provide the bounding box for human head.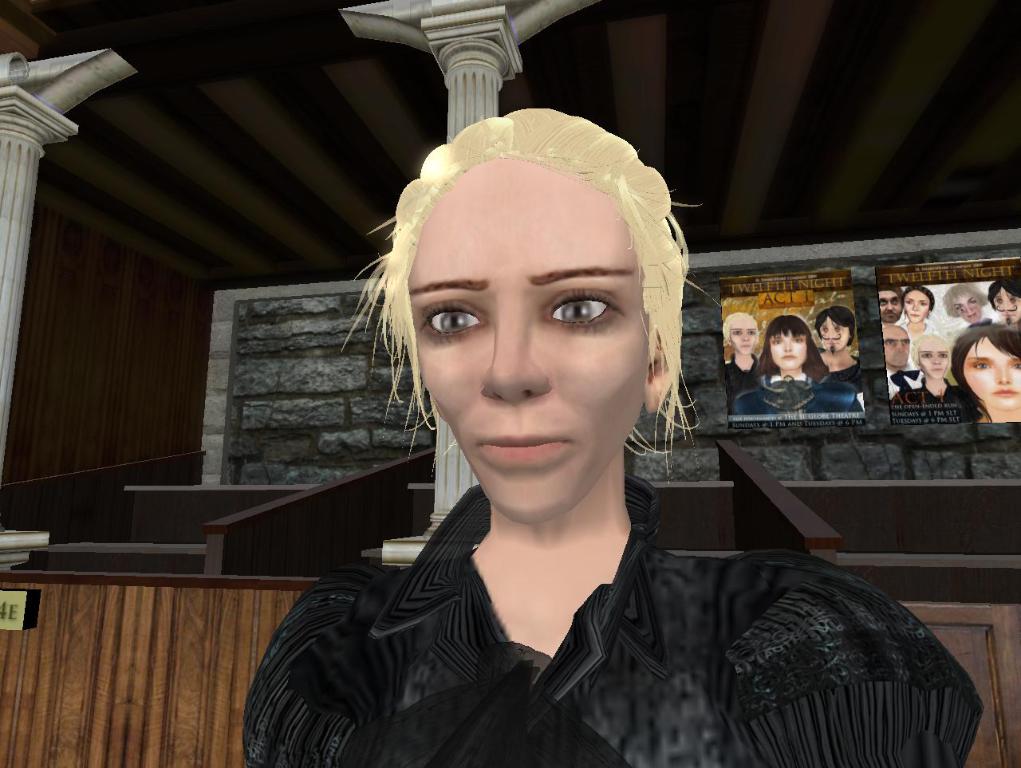
(944,289,986,322).
